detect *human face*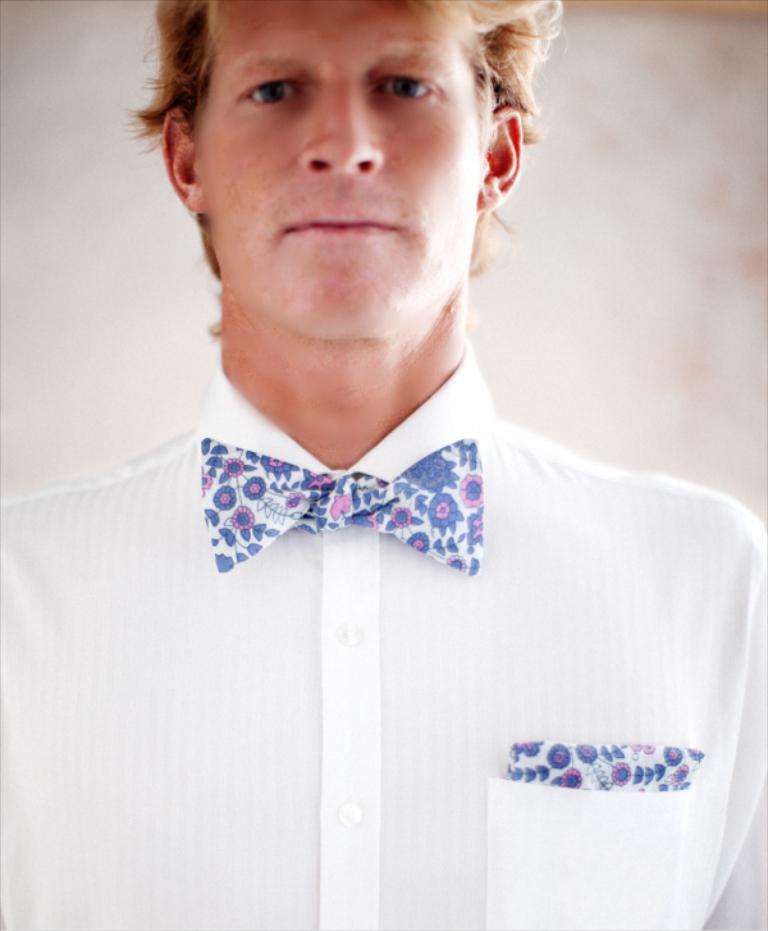
pyautogui.locateOnScreen(195, 0, 485, 343)
